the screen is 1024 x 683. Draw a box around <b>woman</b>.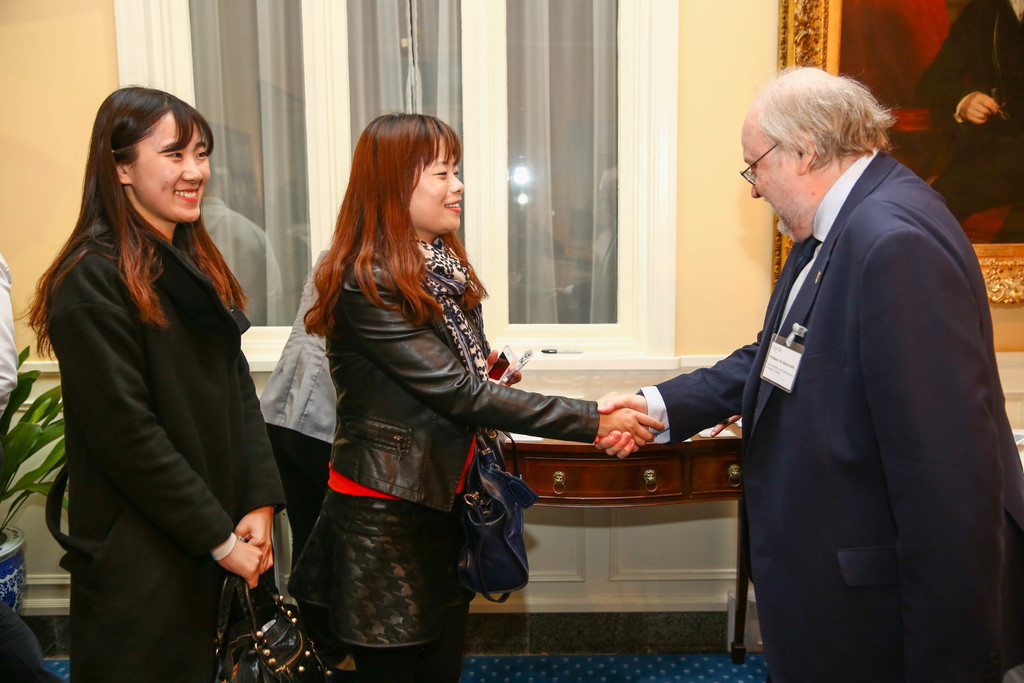
<region>288, 114, 665, 682</region>.
